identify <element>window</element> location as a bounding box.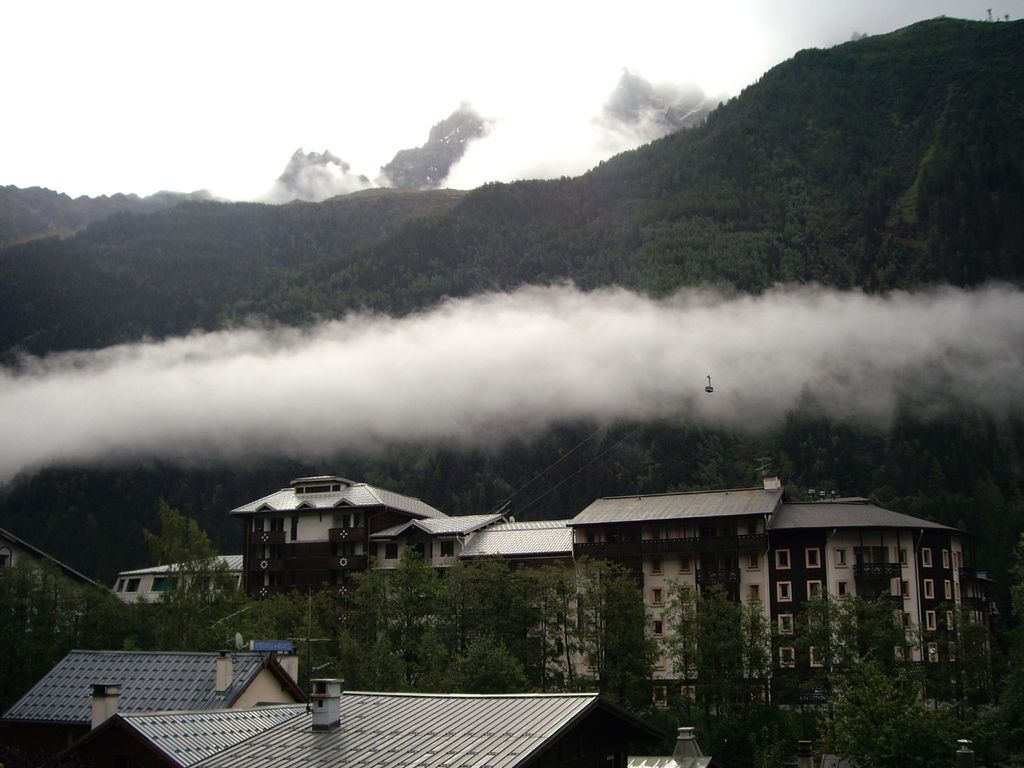
pyautogui.locateOnScreen(783, 616, 796, 636).
